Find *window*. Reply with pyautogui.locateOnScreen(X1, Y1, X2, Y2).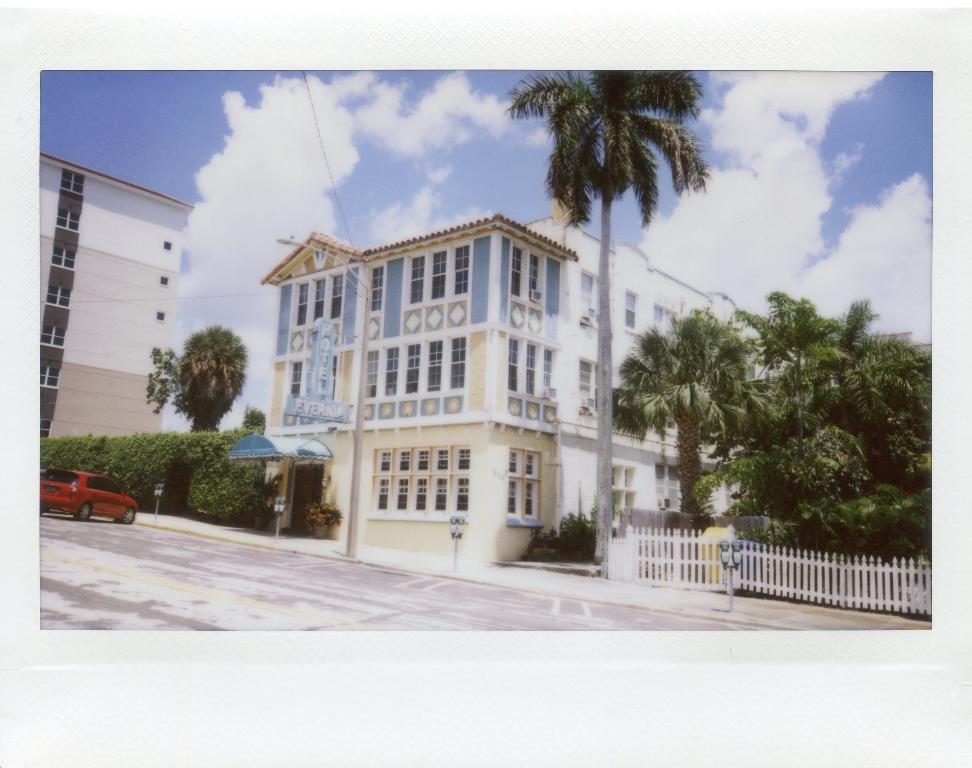
pyautogui.locateOnScreen(507, 239, 542, 297).
